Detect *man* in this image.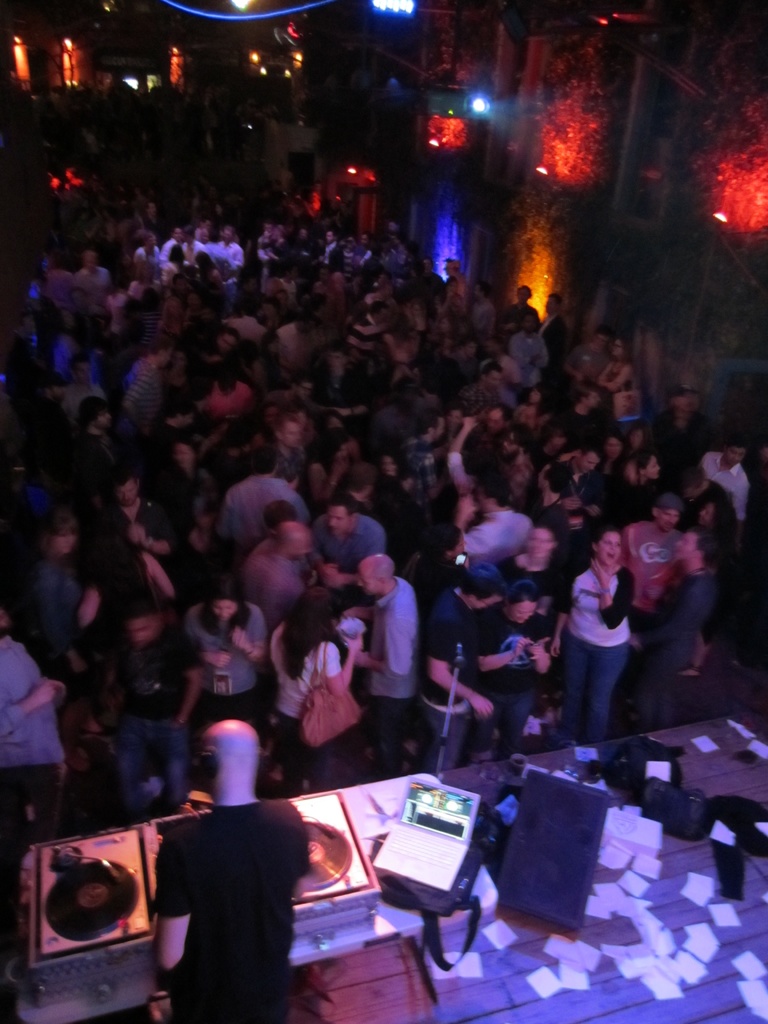
Detection: box=[566, 332, 621, 384].
